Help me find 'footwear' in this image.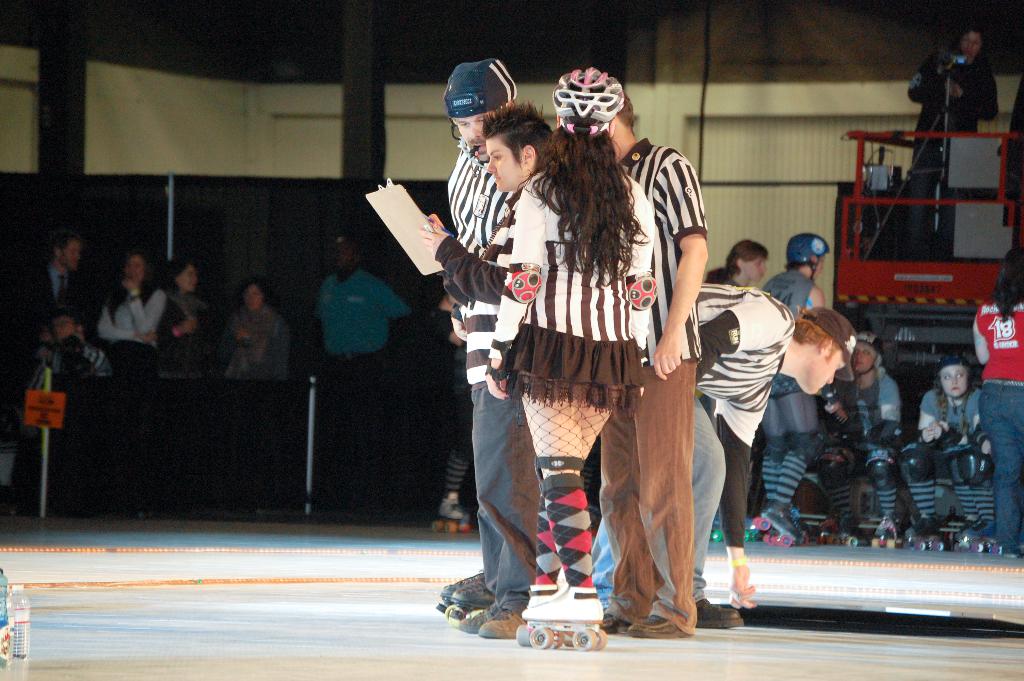
Found it: 628/609/689/639.
